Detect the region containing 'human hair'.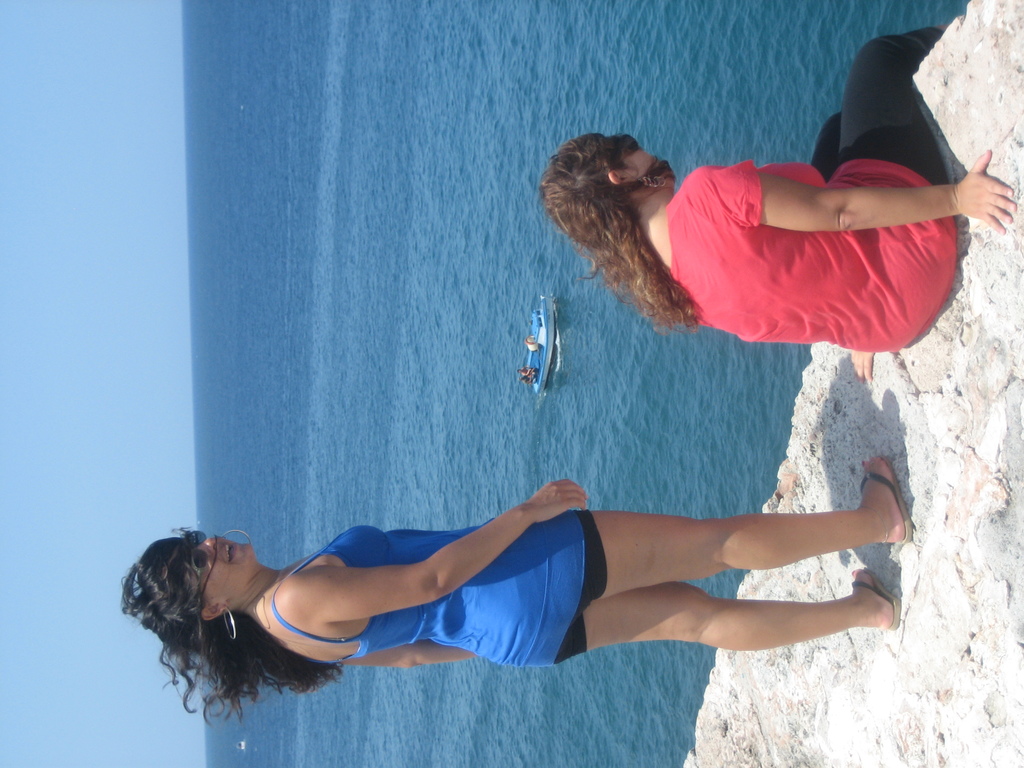
537:119:712:340.
